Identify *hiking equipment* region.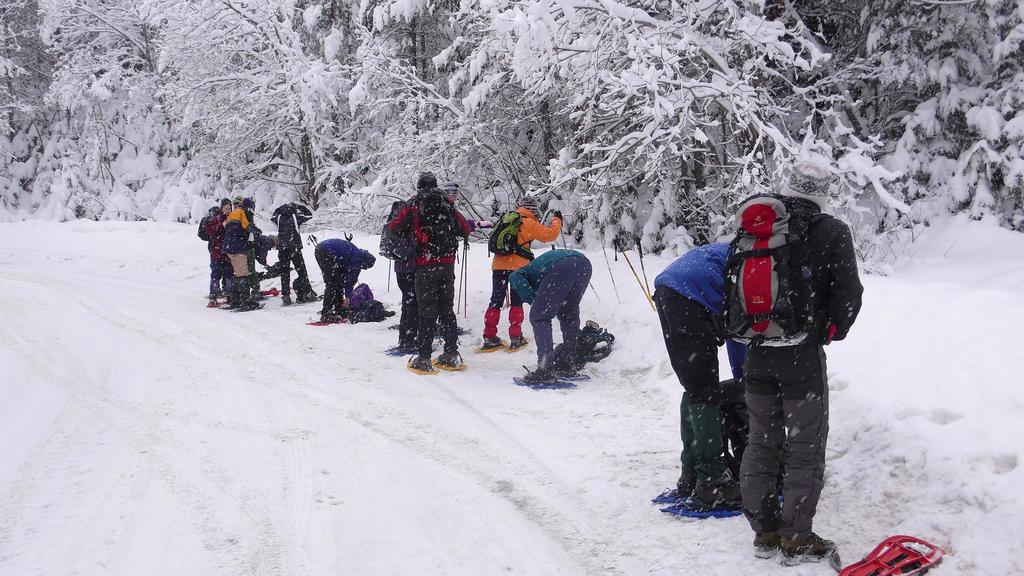
Region: [485,207,535,262].
